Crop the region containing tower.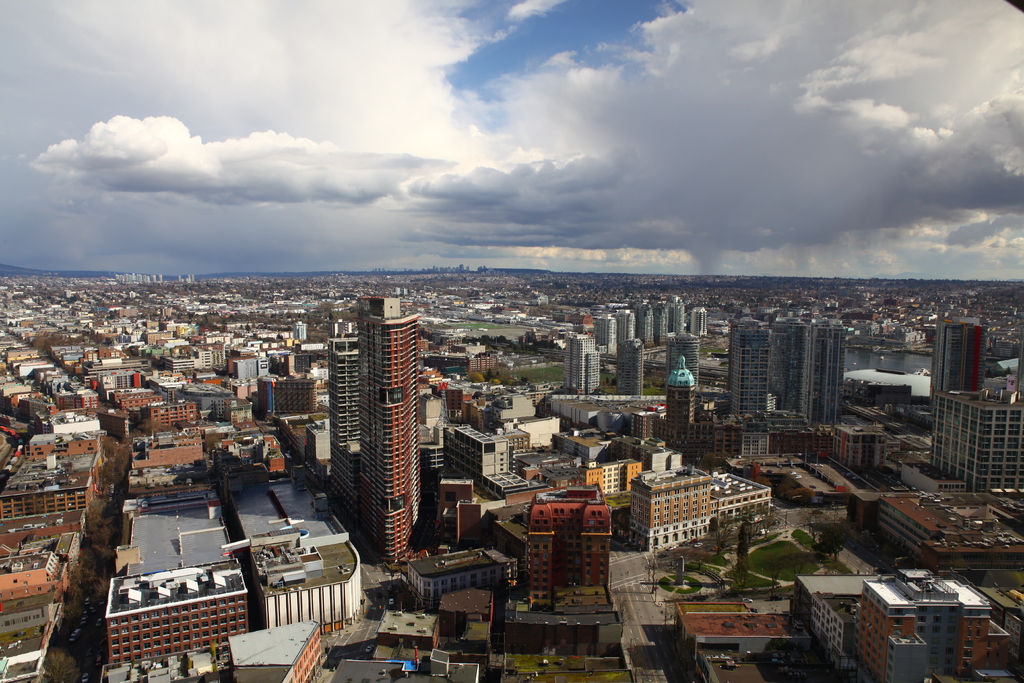
Crop region: x1=357 y1=298 x2=417 y2=567.
